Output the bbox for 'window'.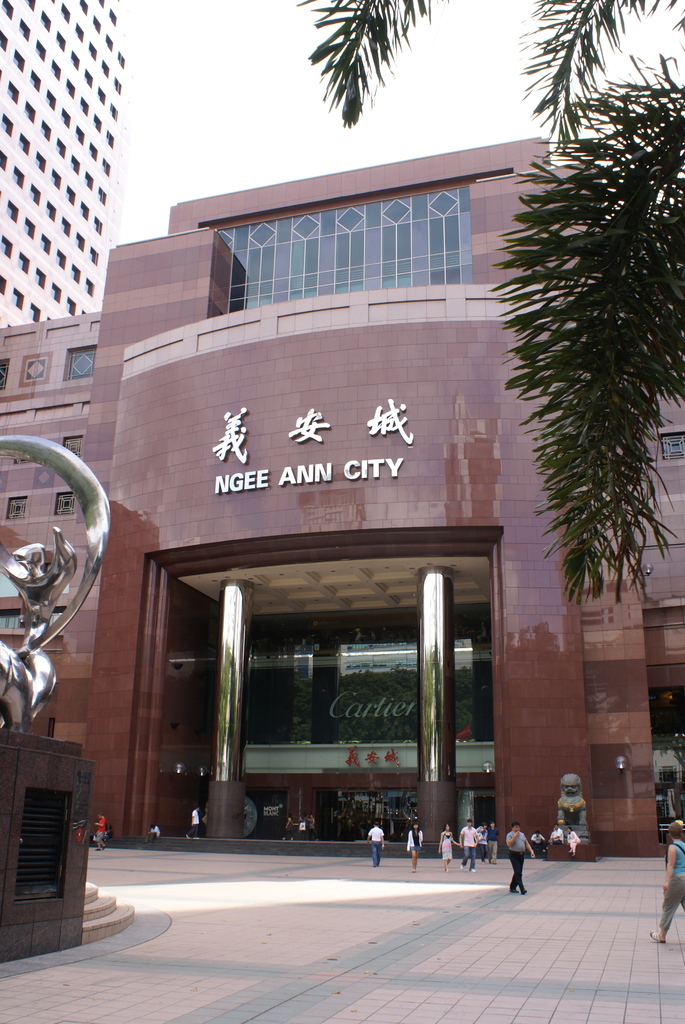
detection(0, 234, 12, 259).
